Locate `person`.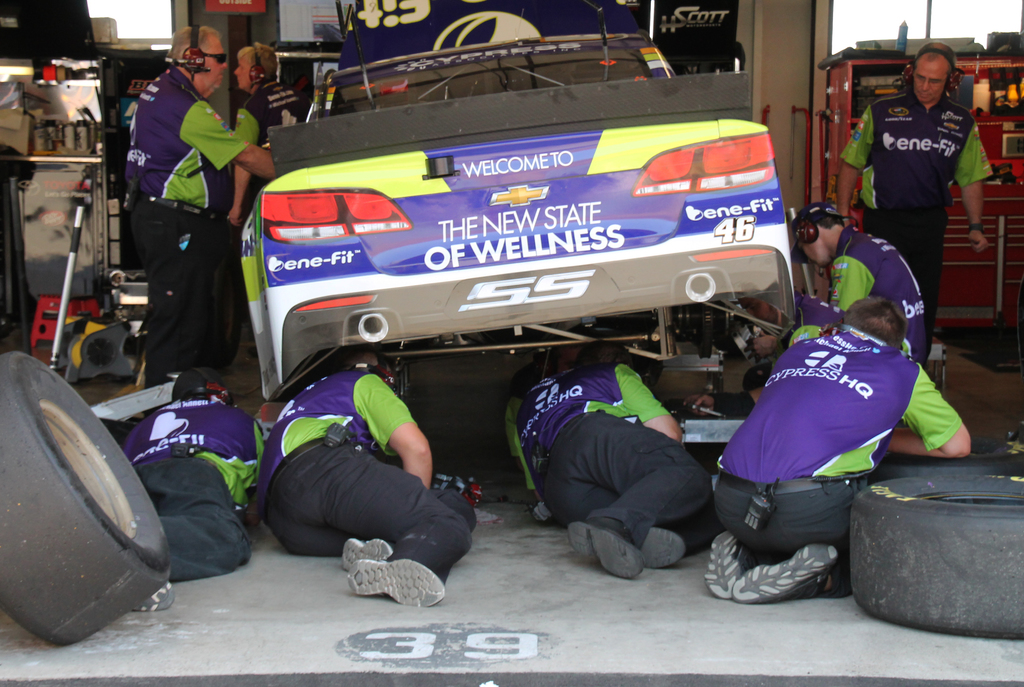
Bounding box: bbox=[707, 291, 976, 603].
